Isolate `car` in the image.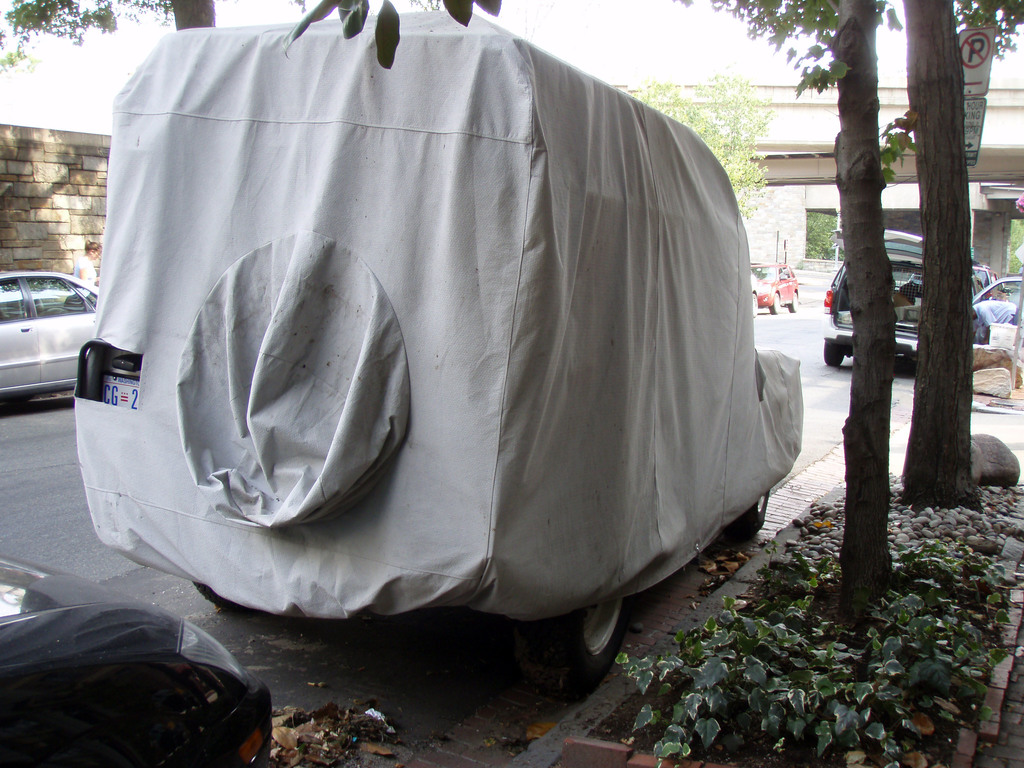
Isolated region: <box>0,553,271,767</box>.
